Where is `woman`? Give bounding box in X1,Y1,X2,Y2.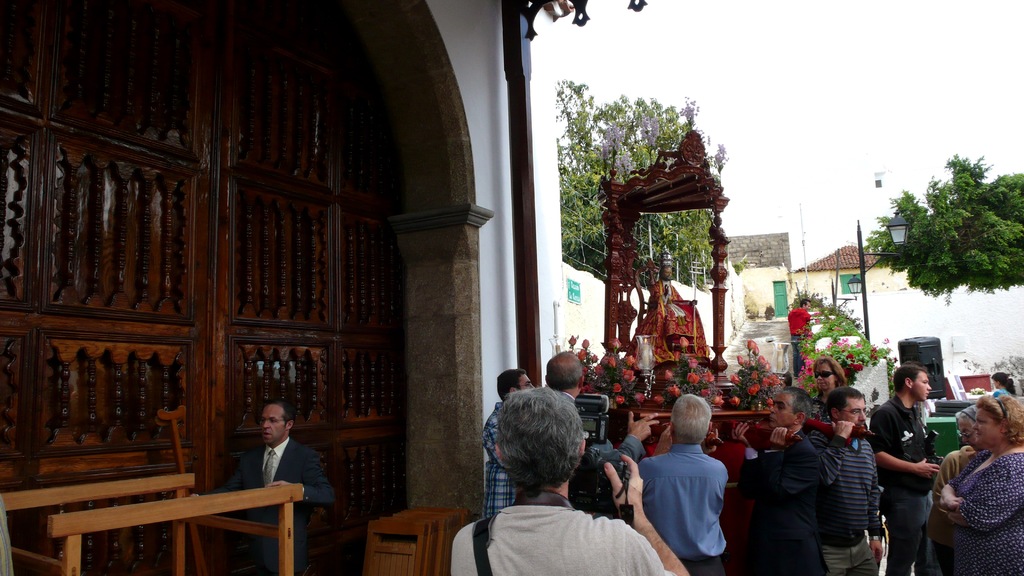
936,378,1019,567.
